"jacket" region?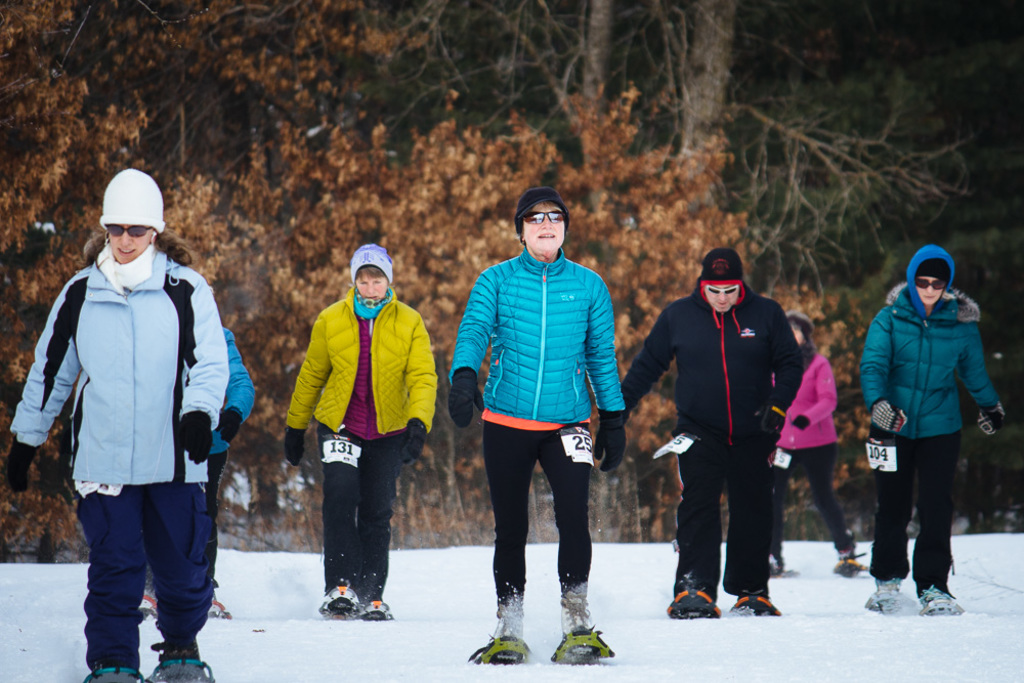
(left=863, top=278, right=1010, bottom=442)
